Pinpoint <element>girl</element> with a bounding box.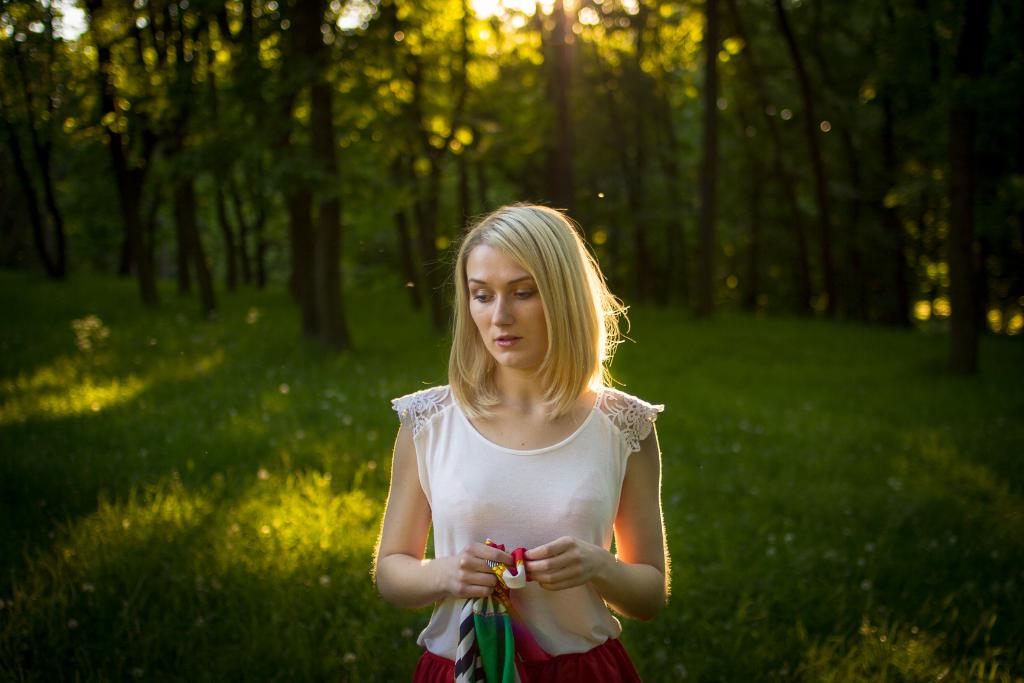
{"x1": 367, "y1": 199, "x2": 671, "y2": 682}.
